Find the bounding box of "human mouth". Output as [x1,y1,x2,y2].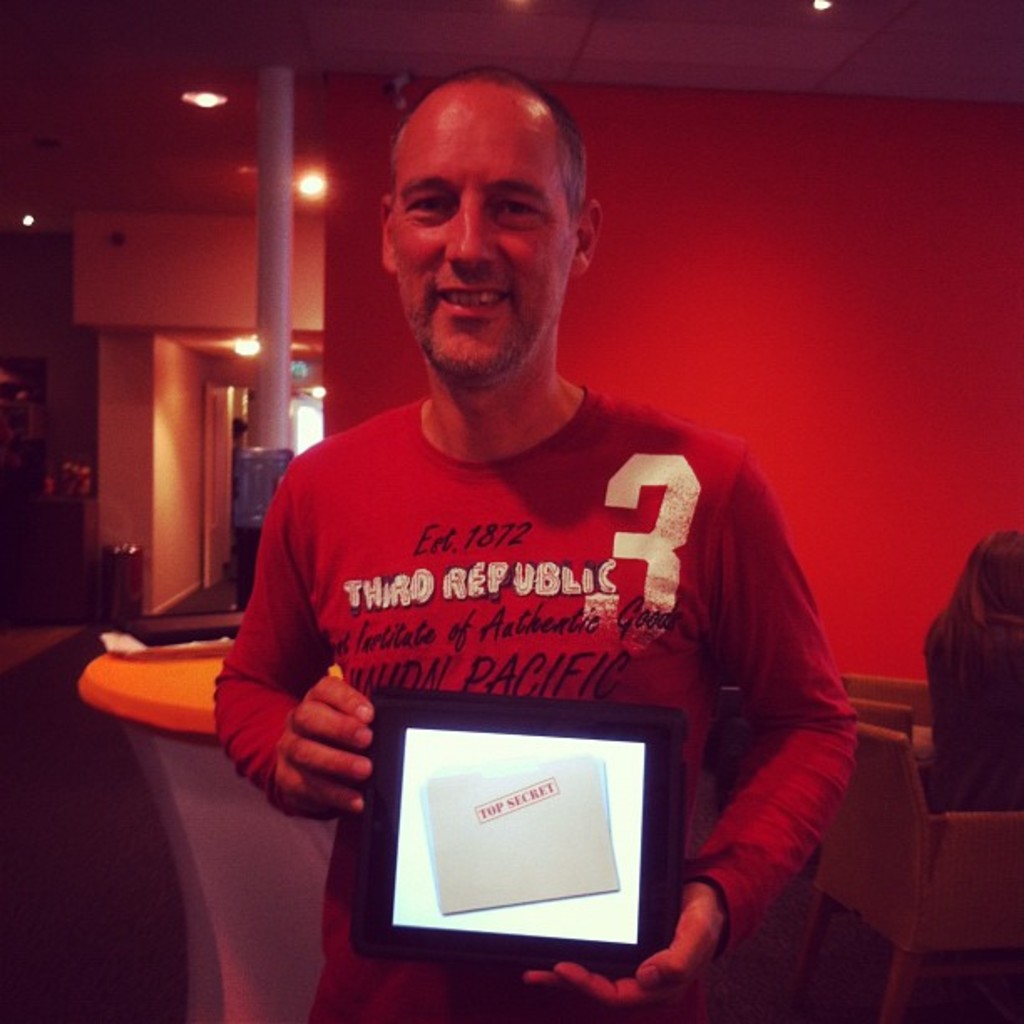
[437,288,505,316].
